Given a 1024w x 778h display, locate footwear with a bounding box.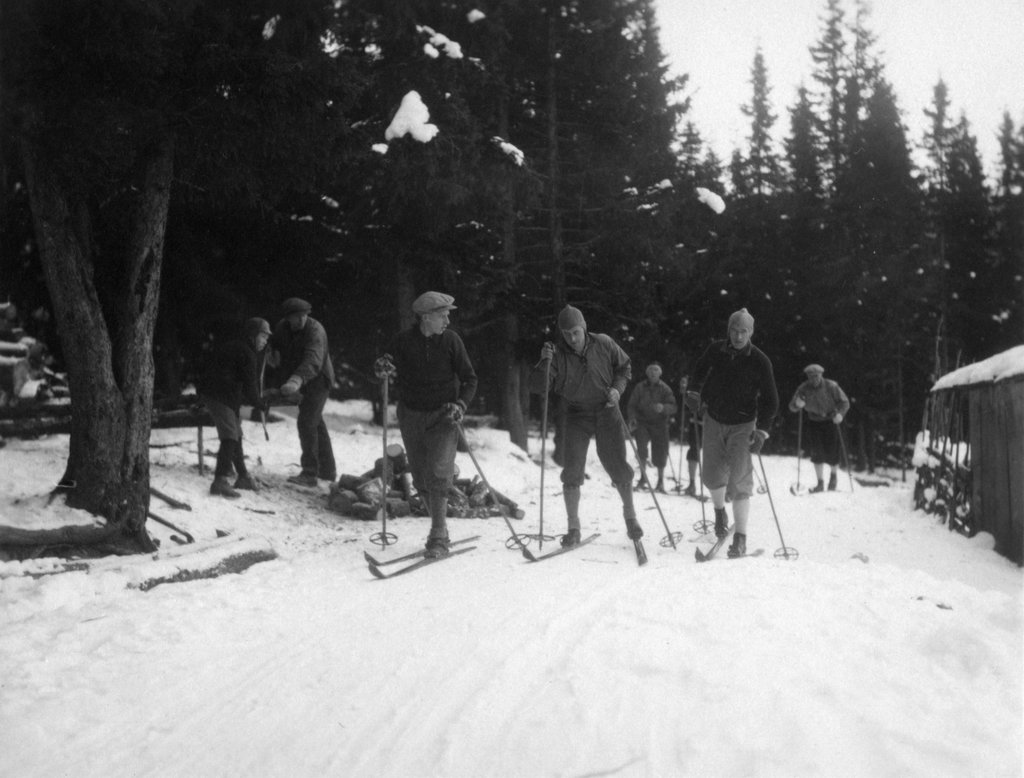
Located: left=717, top=507, right=730, bottom=536.
